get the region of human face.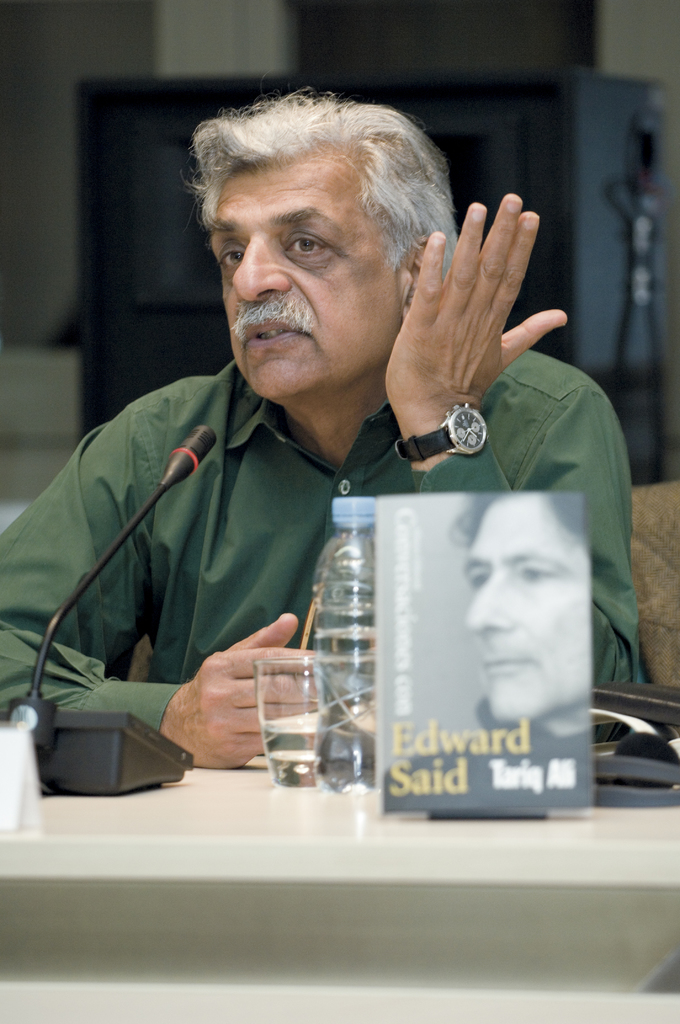
l=465, t=493, r=588, b=718.
